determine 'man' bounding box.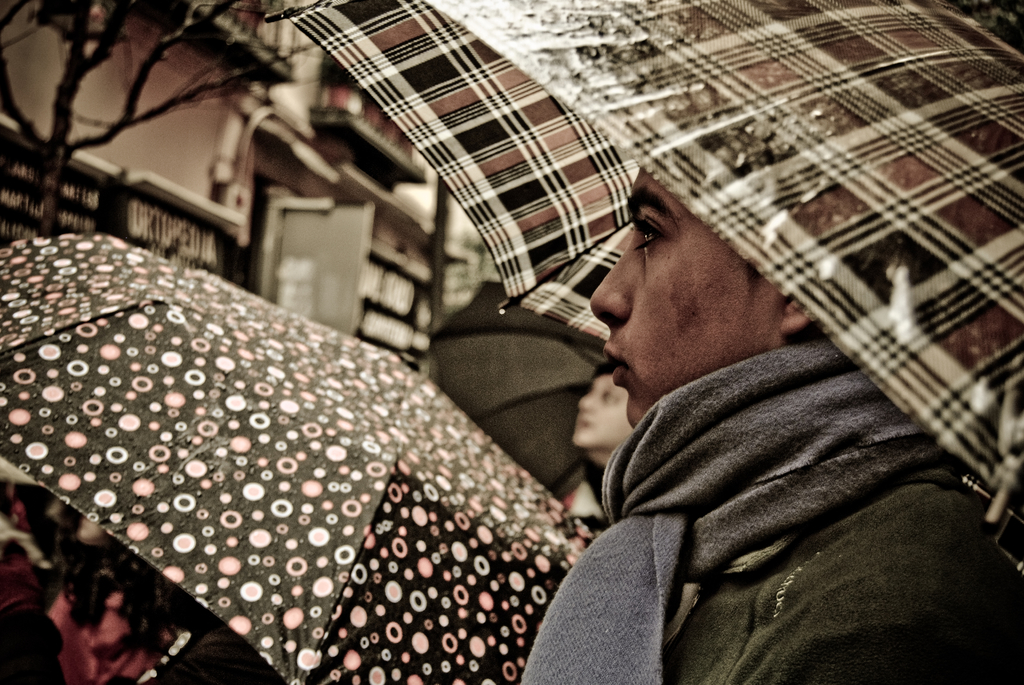
Determined: crop(577, 132, 1023, 684).
